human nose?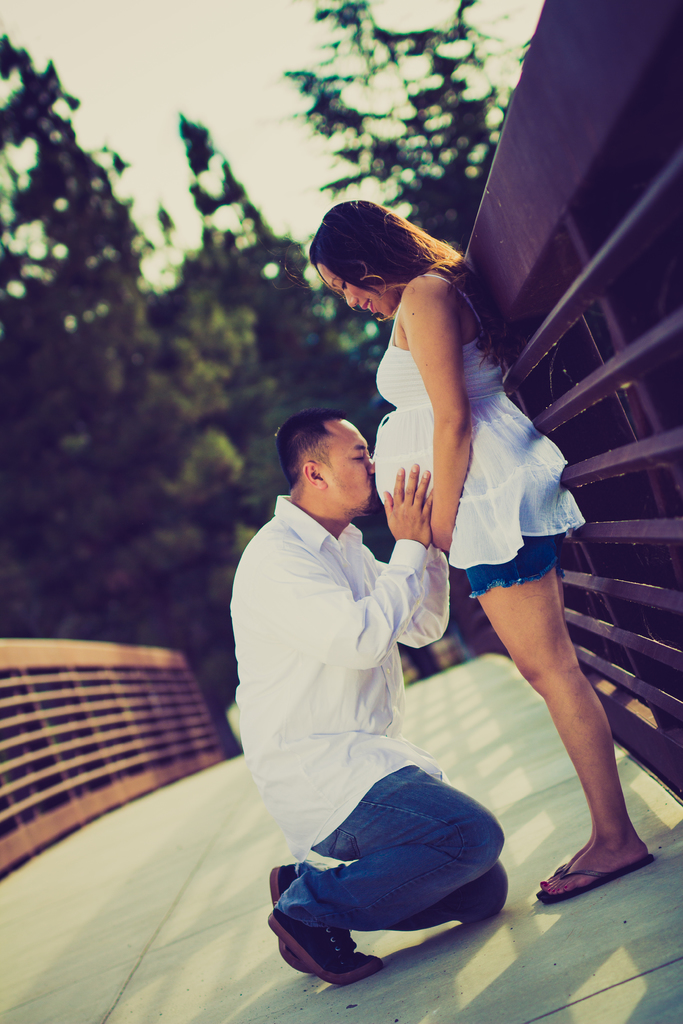
345:294:361:308
